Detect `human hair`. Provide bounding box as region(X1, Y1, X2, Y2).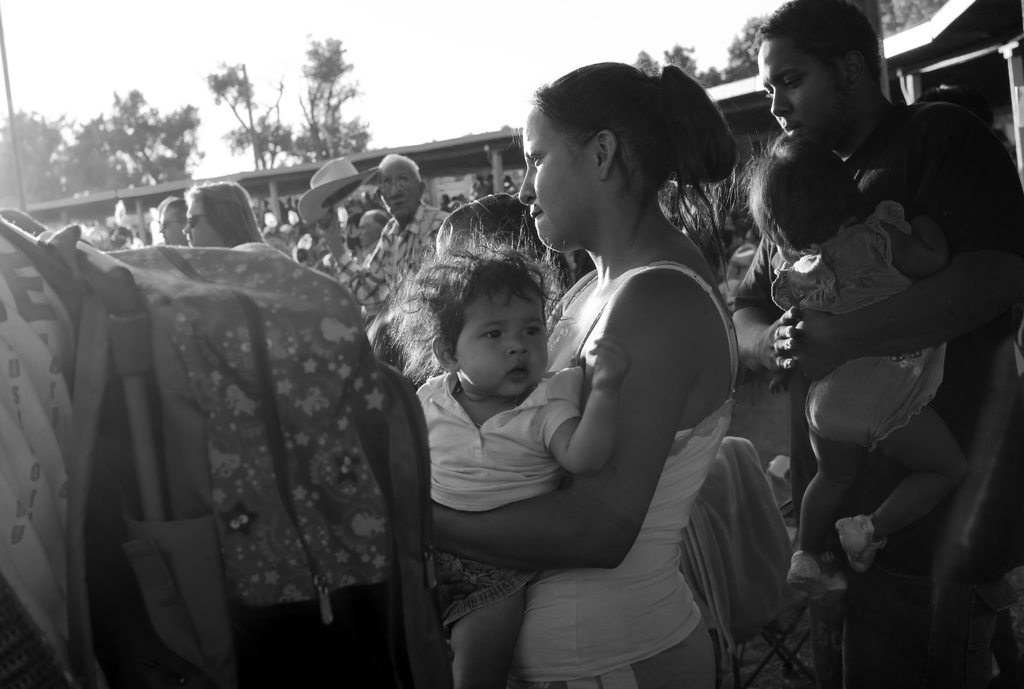
region(164, 195, 186, 226).
